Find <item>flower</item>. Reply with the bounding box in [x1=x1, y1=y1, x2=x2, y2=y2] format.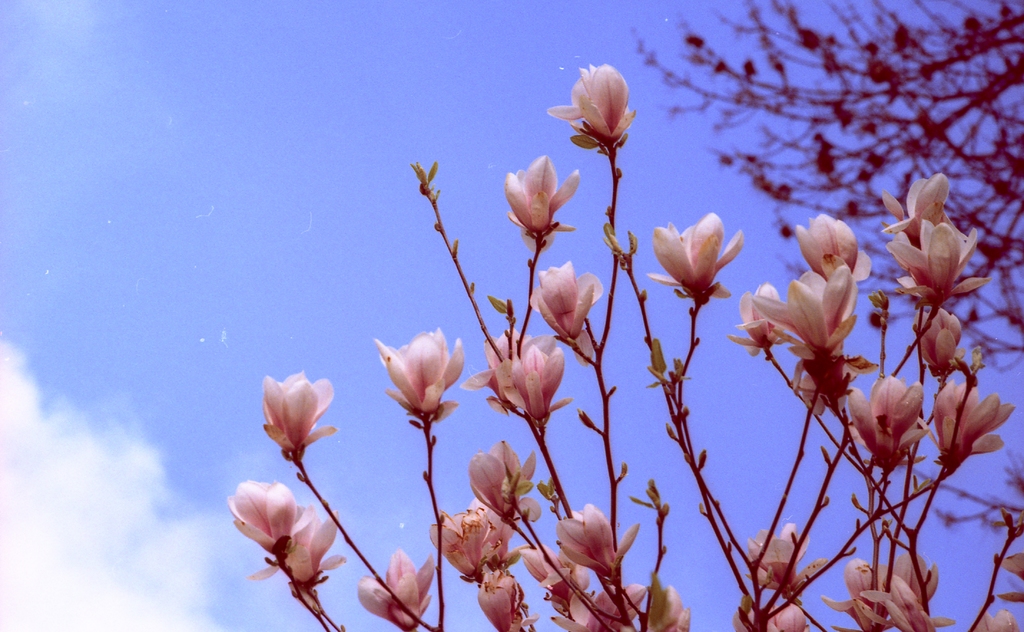
[x1=913, y1=300, x2=965, y2=368].
